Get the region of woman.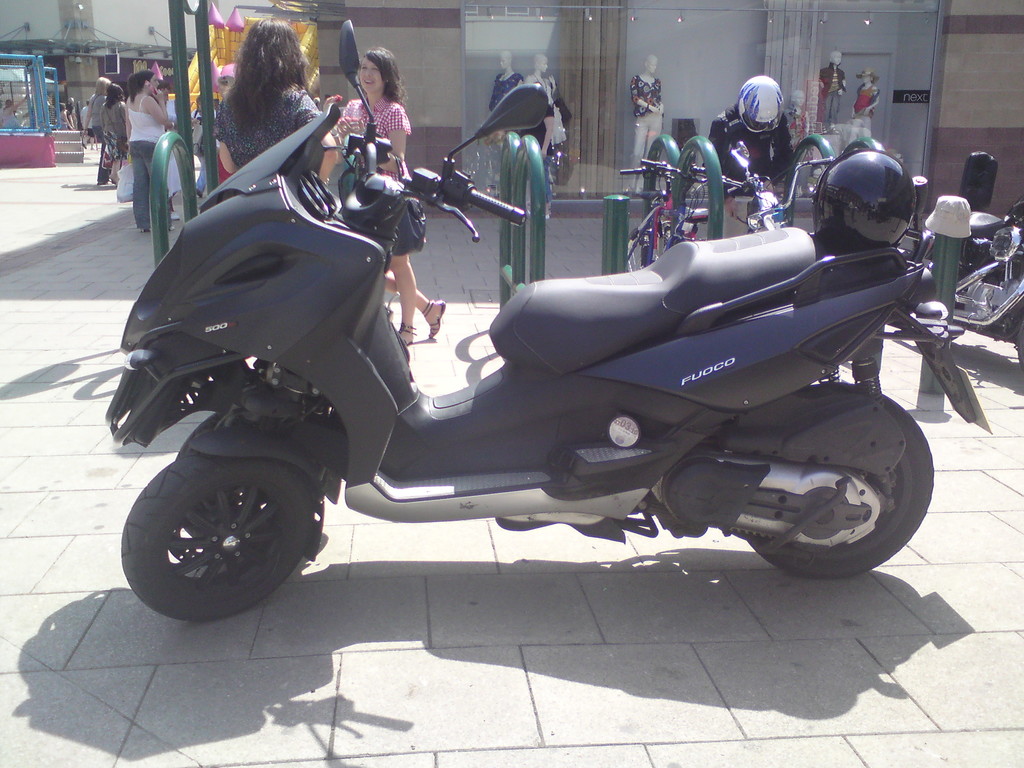
Rect(520, 53, 556, 104).
